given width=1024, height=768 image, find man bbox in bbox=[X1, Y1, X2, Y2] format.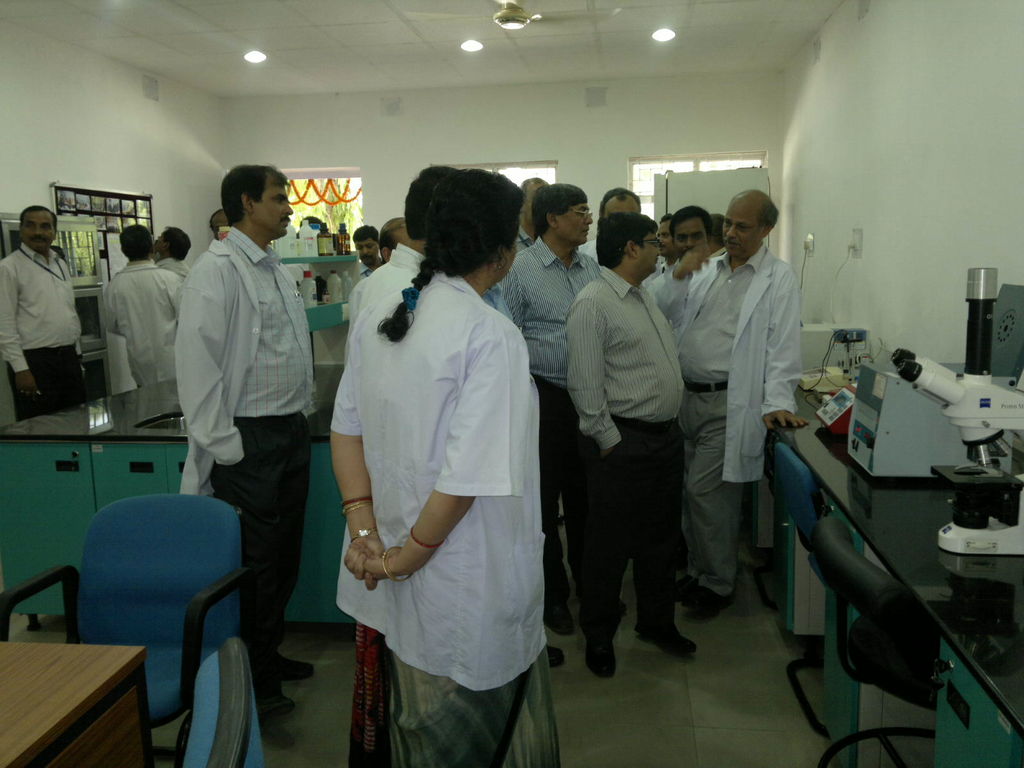
bbox=[103, 223, 184, 387].
